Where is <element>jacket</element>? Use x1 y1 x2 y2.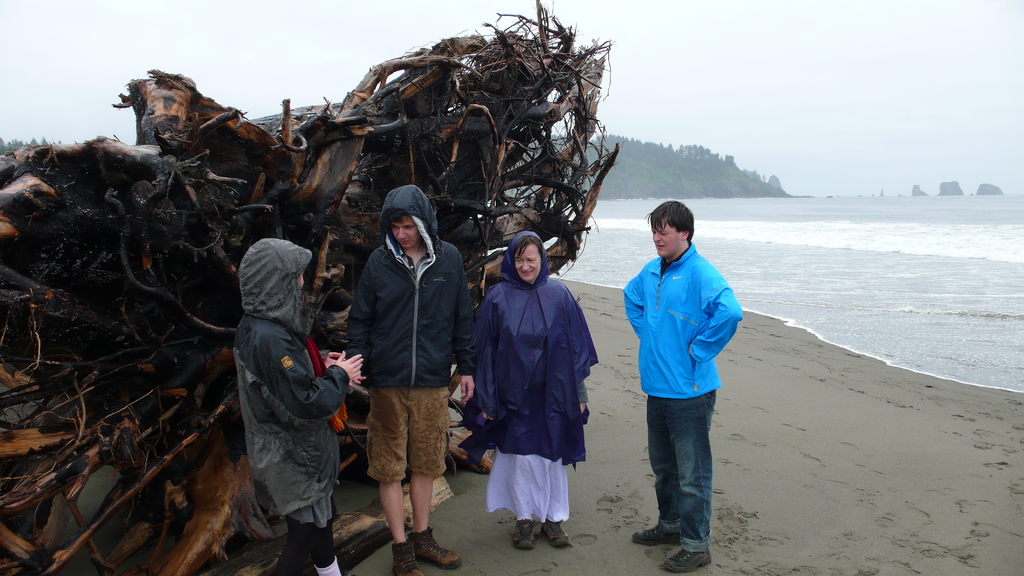
470 226 595 468.
